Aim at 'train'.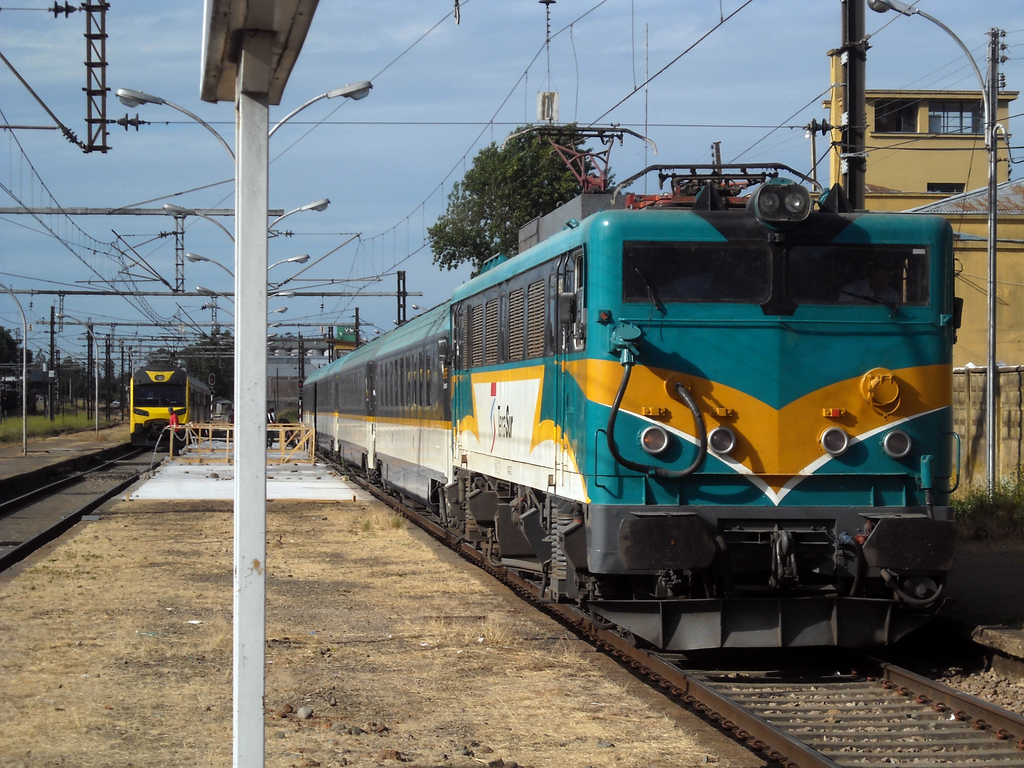
Aimed at 307, 135, 972, 675.
